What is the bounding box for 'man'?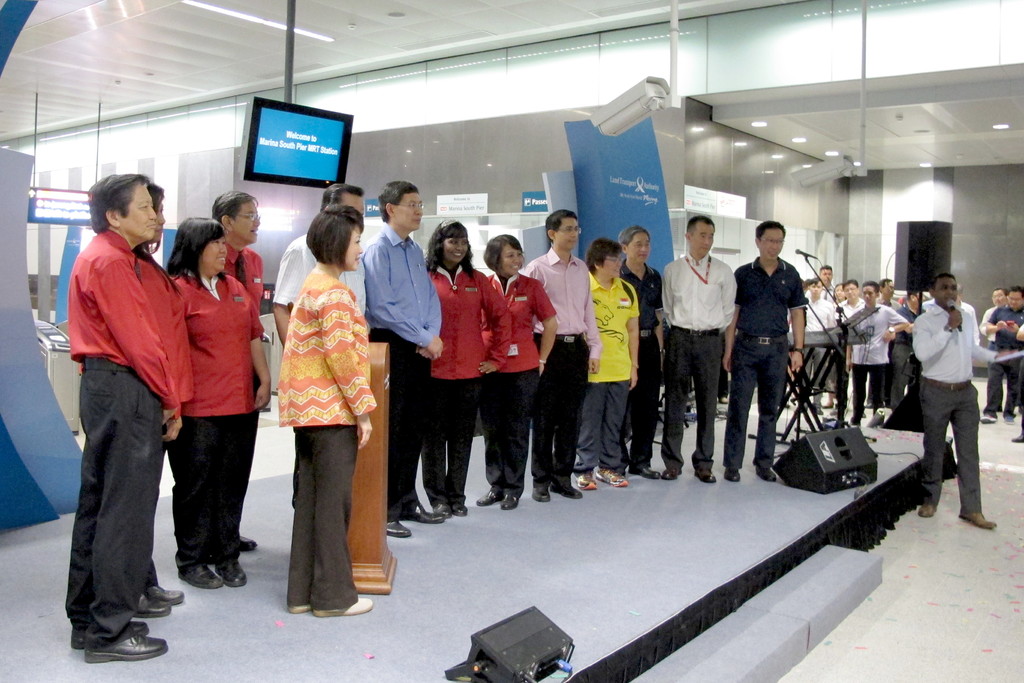
region(735, 216, 806, 486).
